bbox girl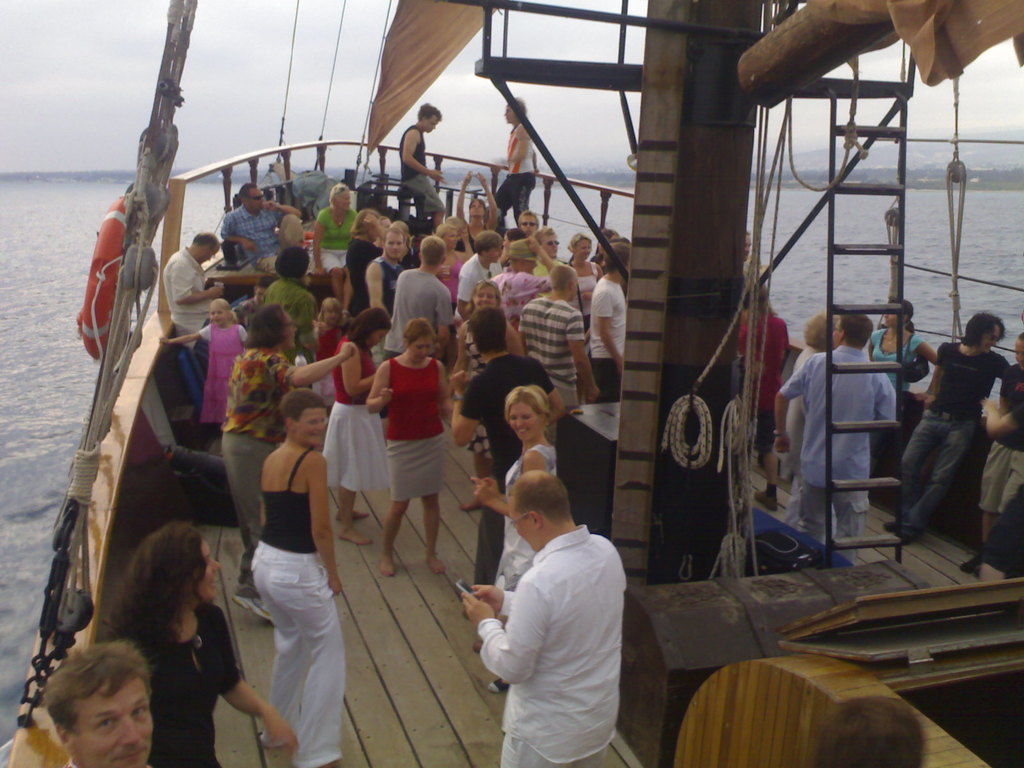
bbox=(369, 317, 454, 574)
